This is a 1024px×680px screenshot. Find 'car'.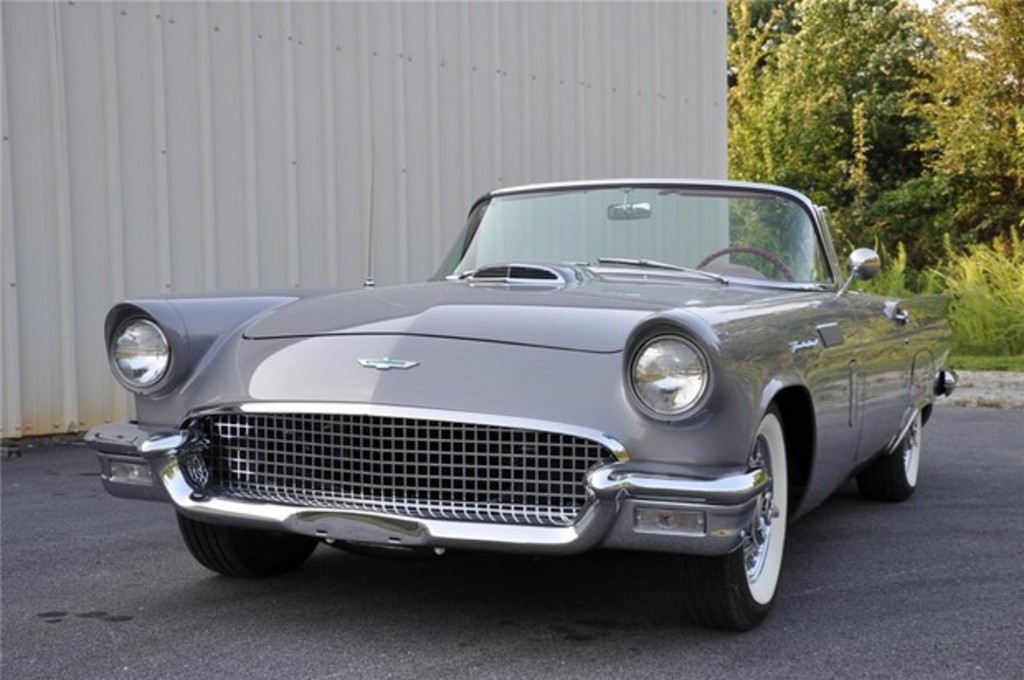
Bounding box: 83,177,960,634.
